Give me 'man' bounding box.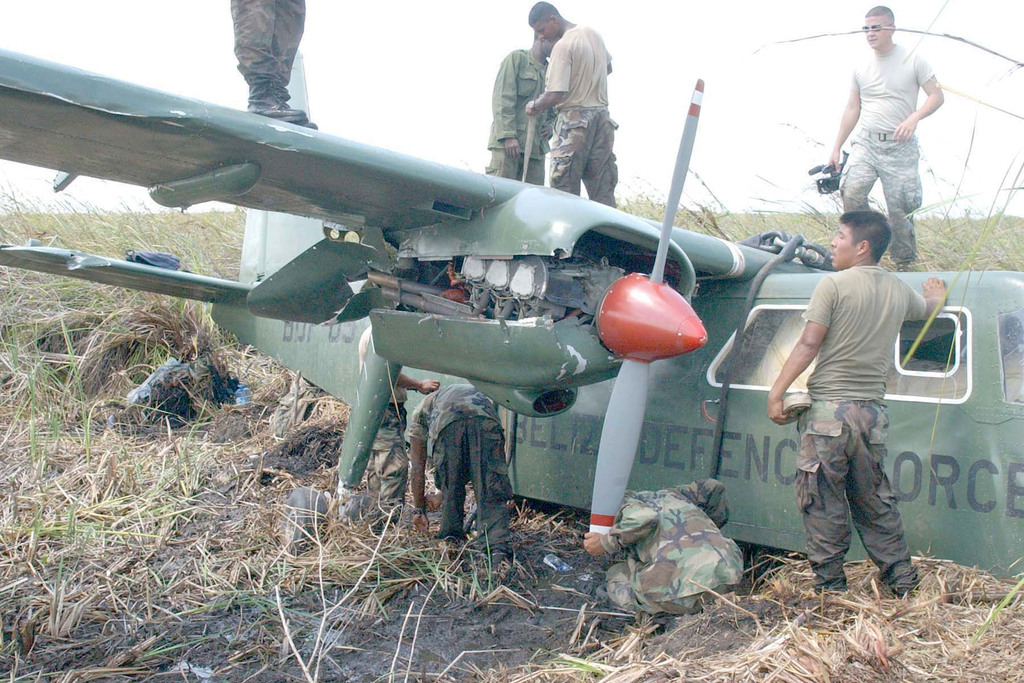
select_region(403, 383, 519, 570).
